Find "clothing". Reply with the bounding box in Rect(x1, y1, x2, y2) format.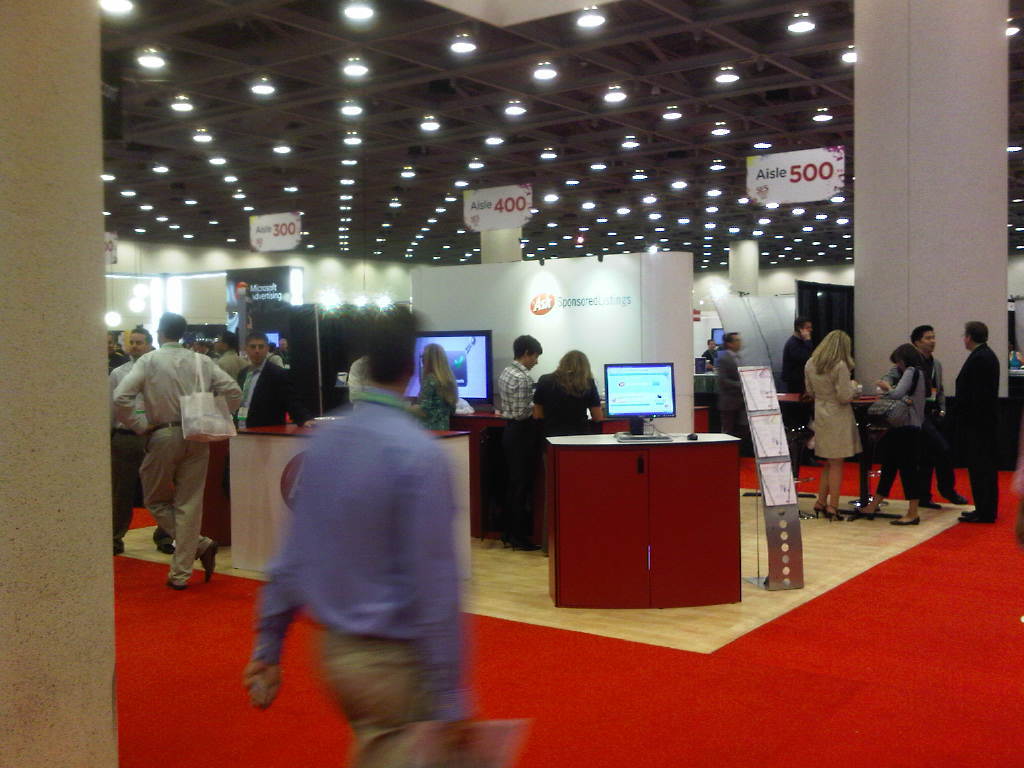
Rect(951, 344, 1000, 516).
